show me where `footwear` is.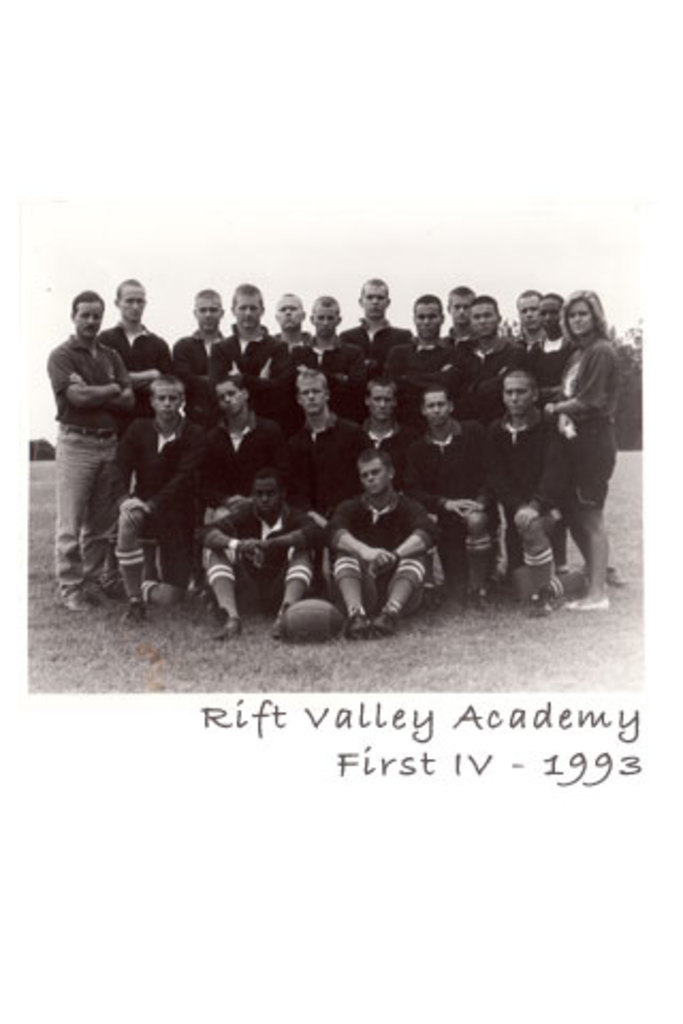
`footwear` is at x1=55 y1=587 x2=96 y2=623.
